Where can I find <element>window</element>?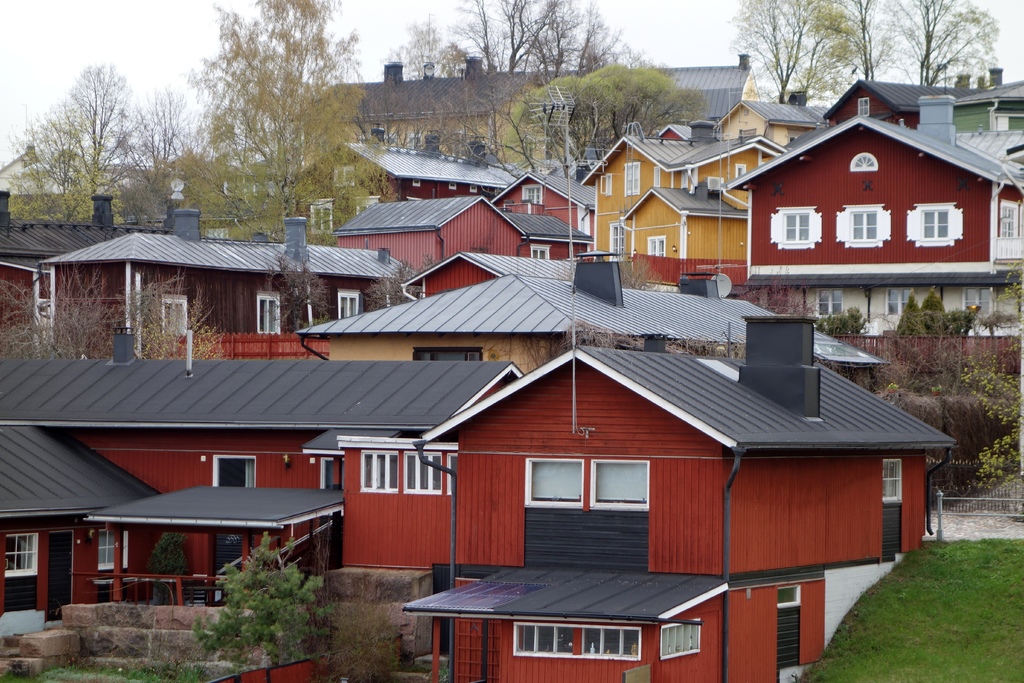
You can find it at detection(413, 345, 484, 361).
